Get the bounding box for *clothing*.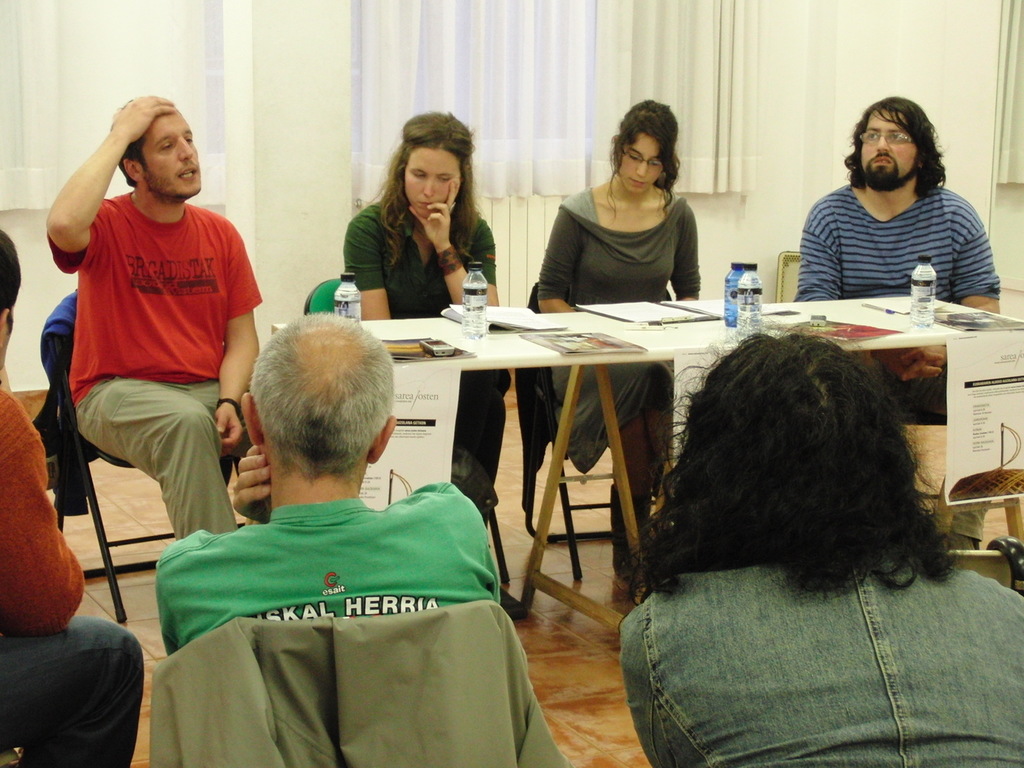
rect(616, 562, 1023, 767).
